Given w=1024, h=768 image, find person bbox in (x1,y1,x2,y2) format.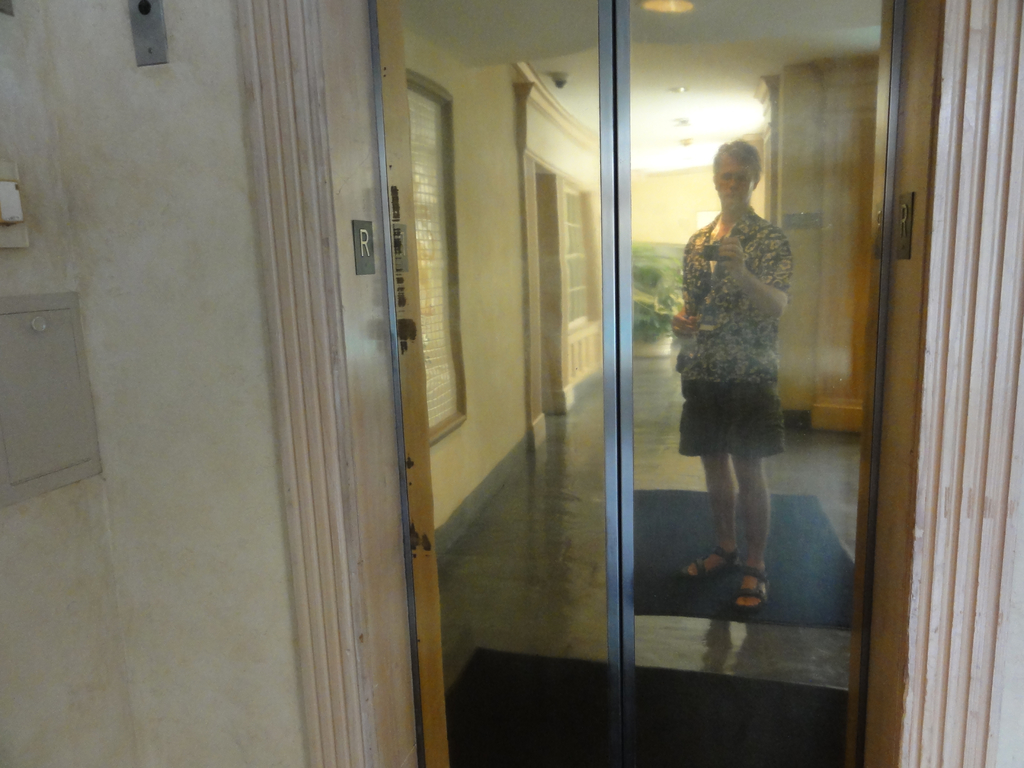
(680,133,811,668).
